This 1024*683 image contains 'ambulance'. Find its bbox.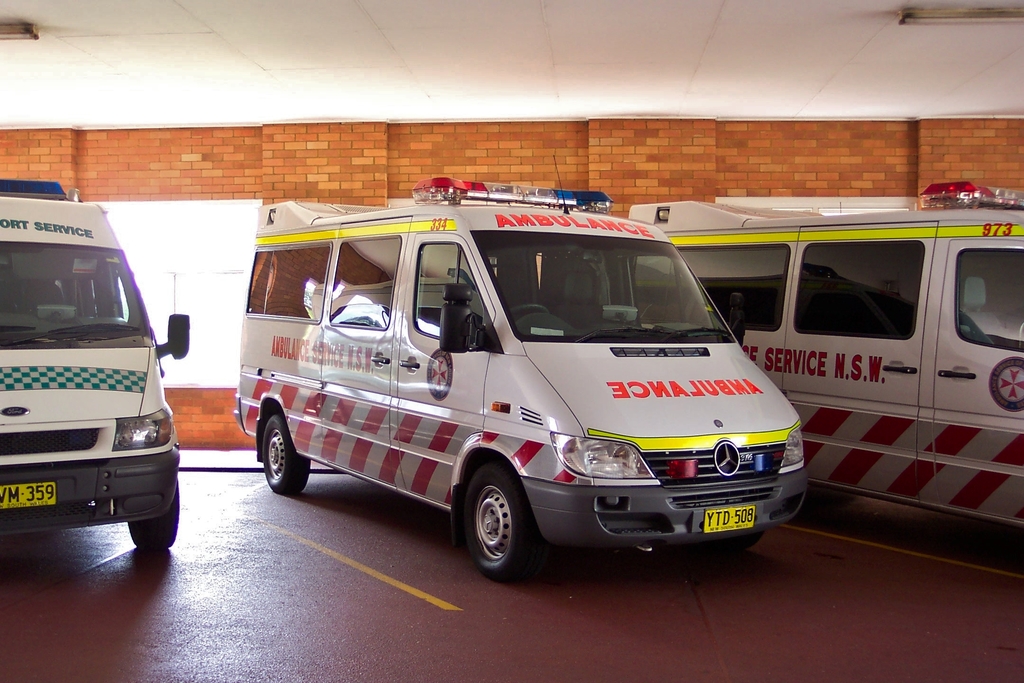
rect(236, 154, 811, 585).
